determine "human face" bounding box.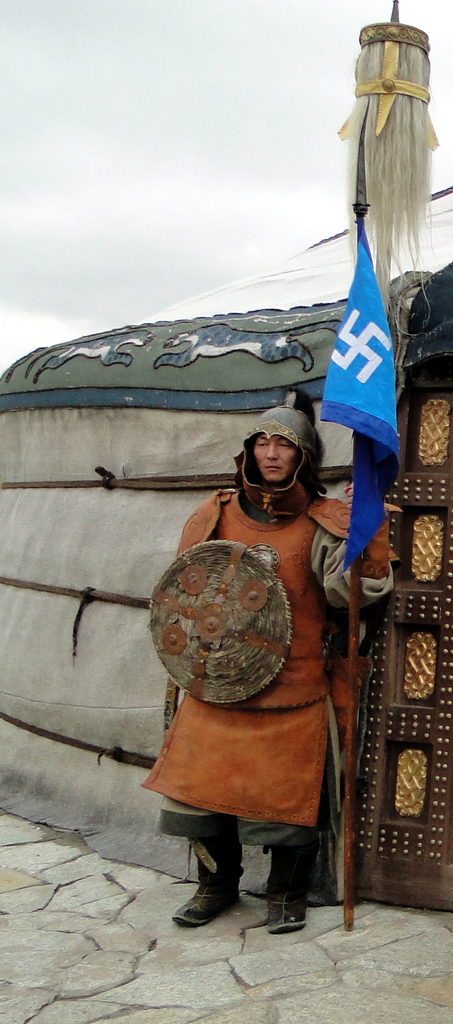
Determined: box(256, 429, 298, 483).
